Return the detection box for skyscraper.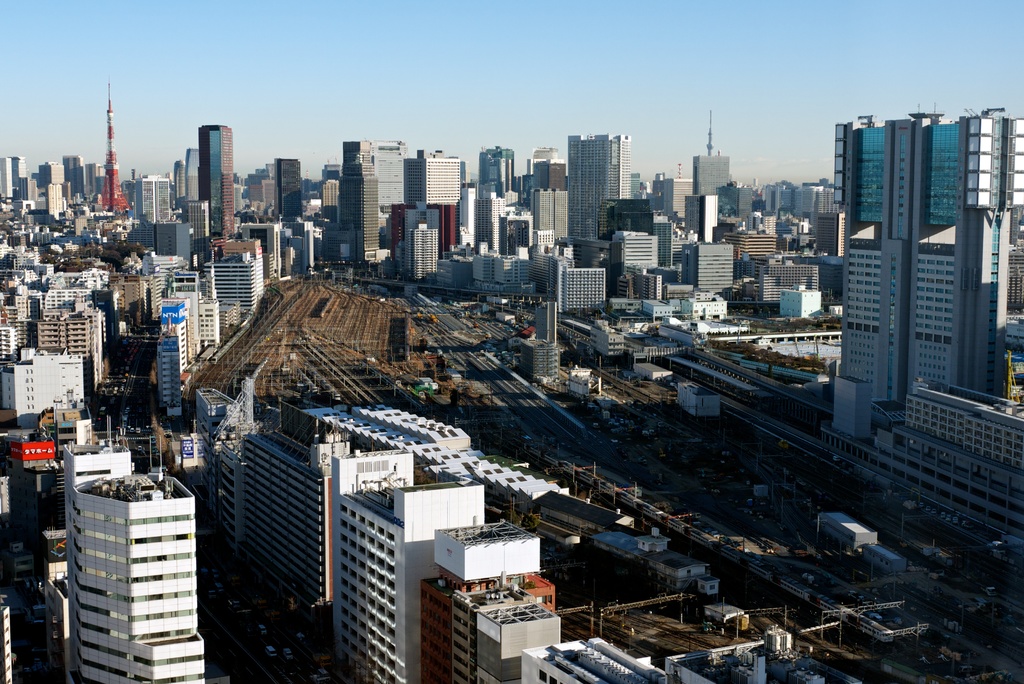
<bbox>369, 131, 404, 246</bbox>.
